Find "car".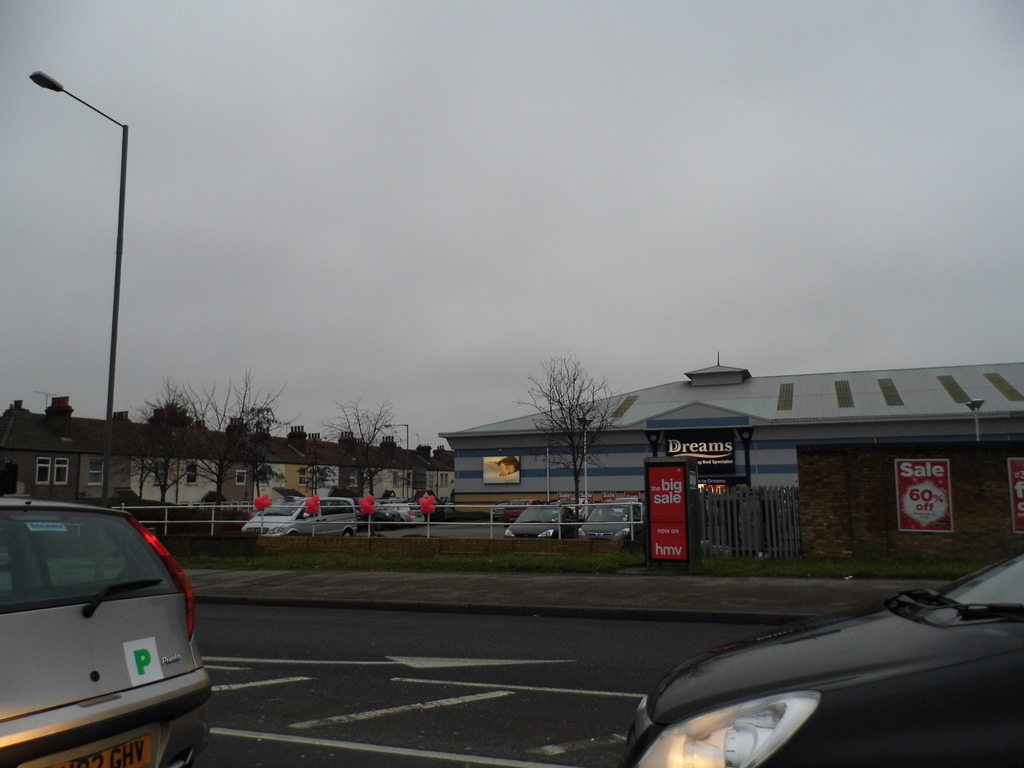
l=239, t=495, r=355, b=537.
